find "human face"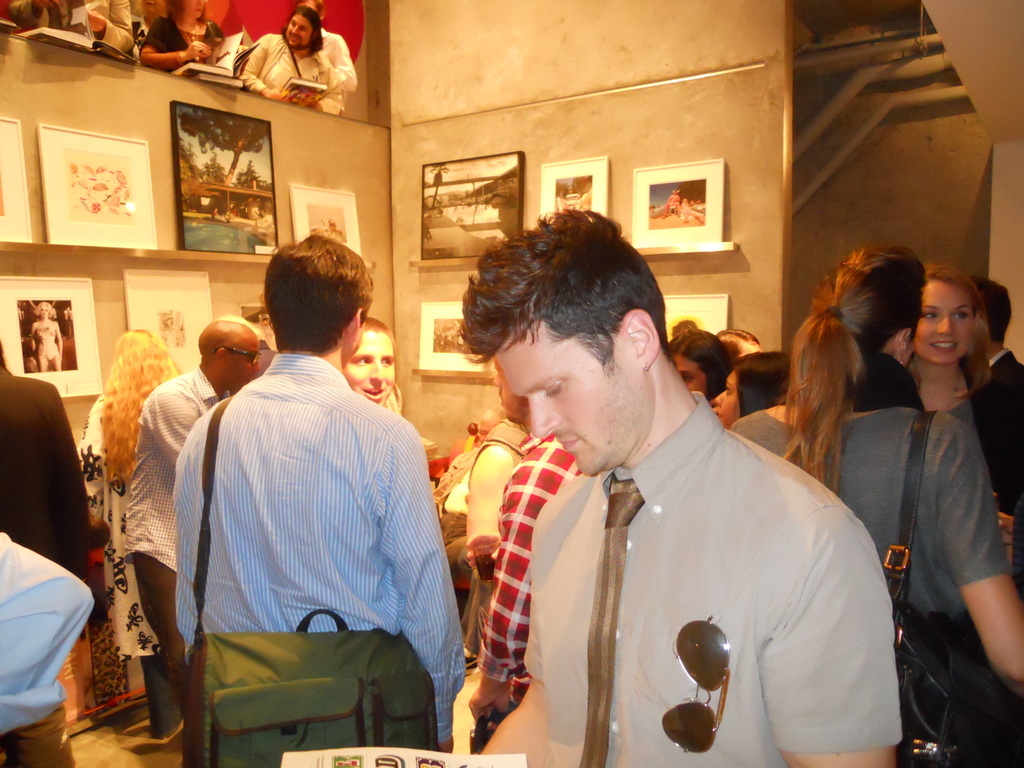
[x1=492, y1=340, x2=654, y2=478]
